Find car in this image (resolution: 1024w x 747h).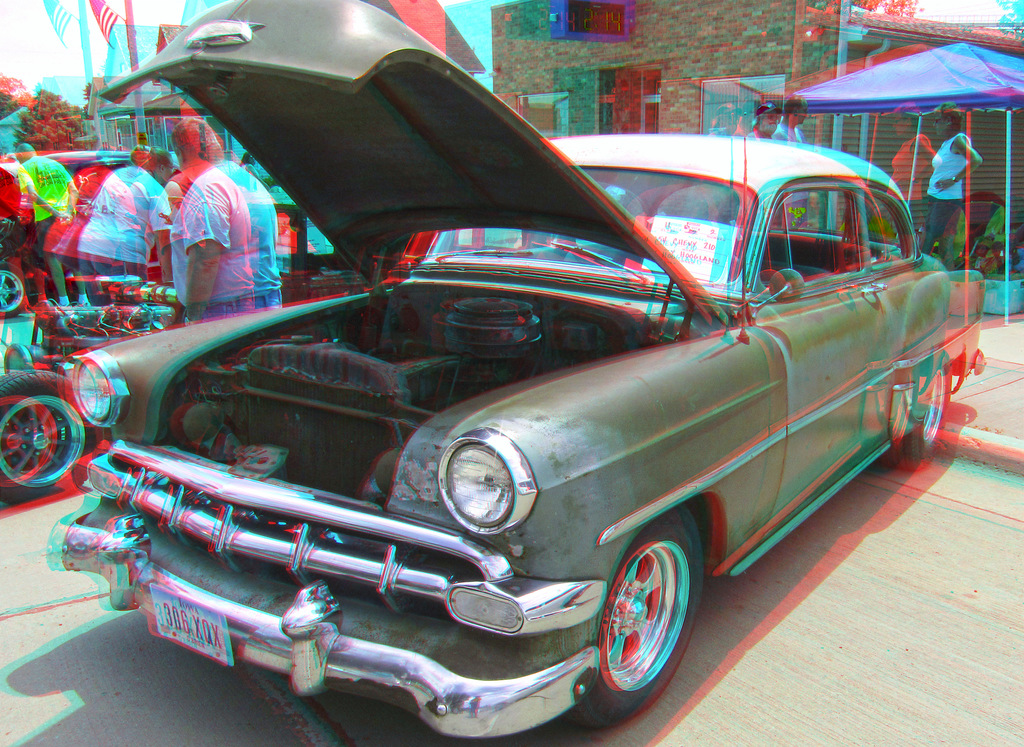
[0, 153, 181, 321].
